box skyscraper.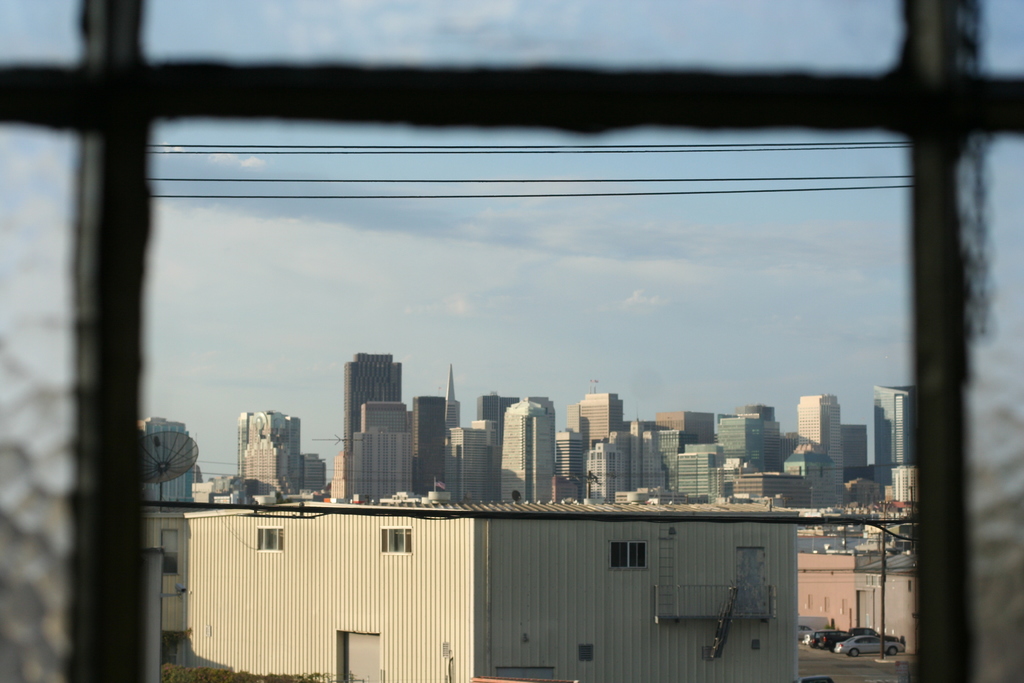
(236,406,310,506).
